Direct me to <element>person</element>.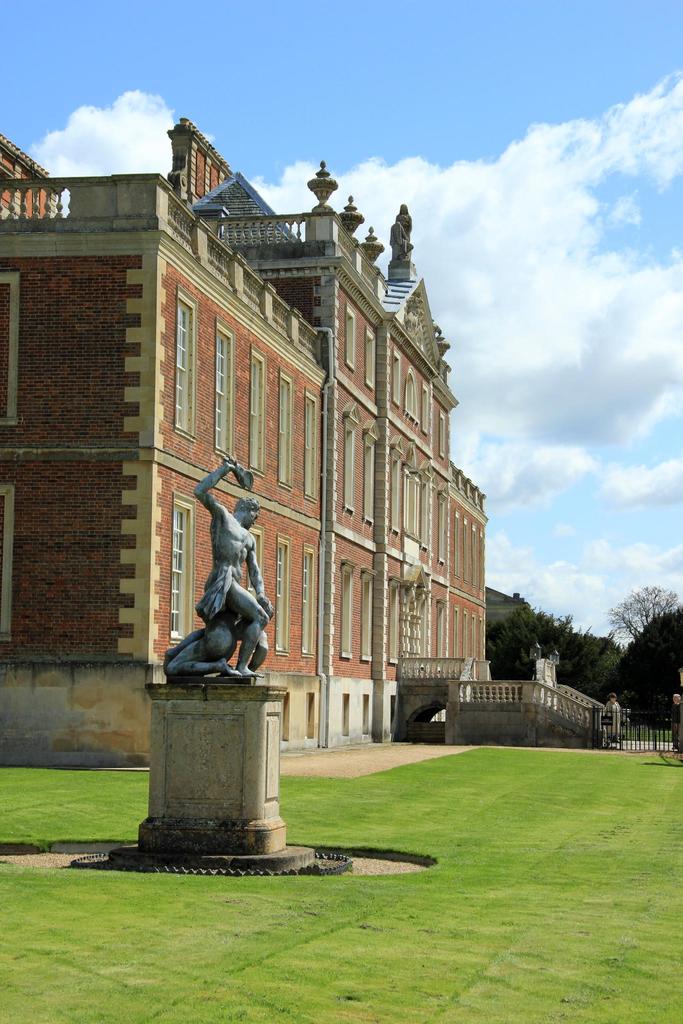
Direction: 158,445,283,717.
